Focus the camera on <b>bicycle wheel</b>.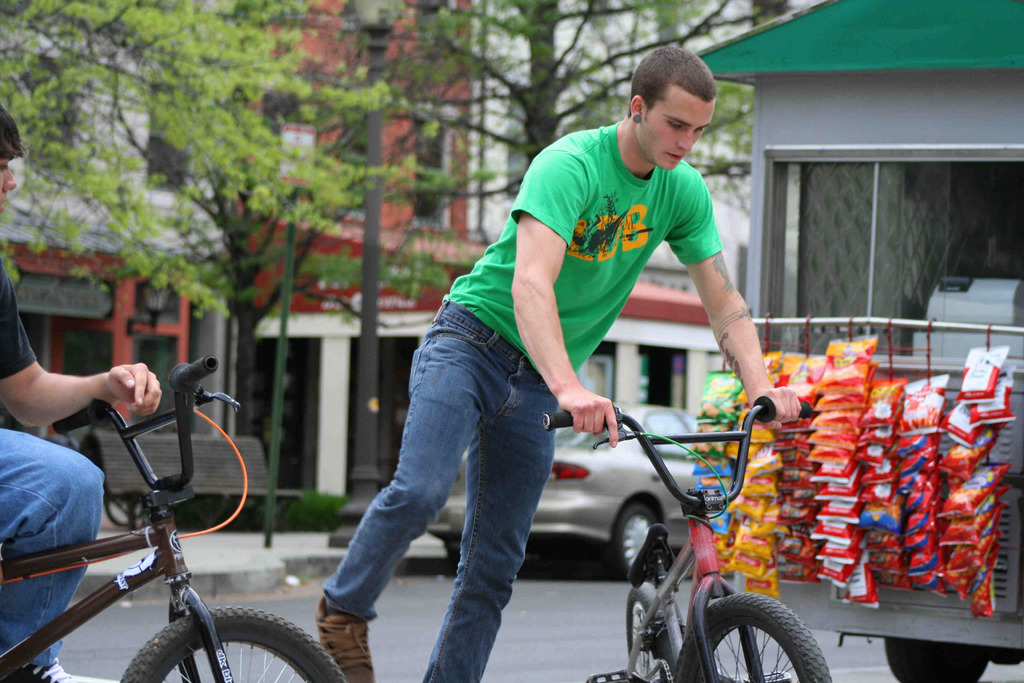
Focus region: 675:567:818:682.
